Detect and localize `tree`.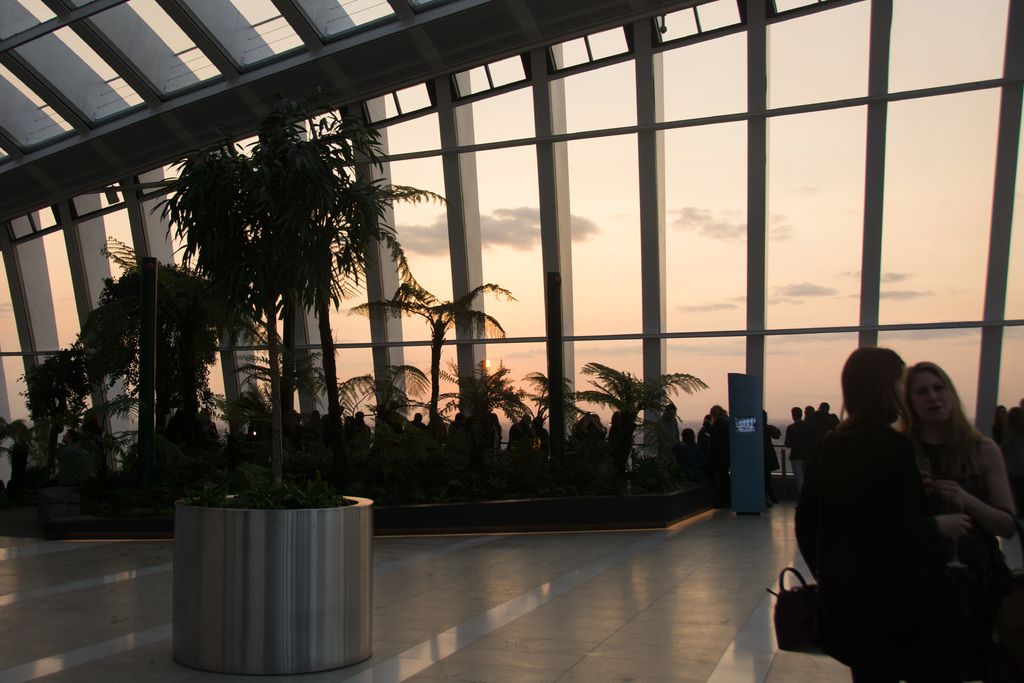
Localized at [6, 251, 219, 538].
